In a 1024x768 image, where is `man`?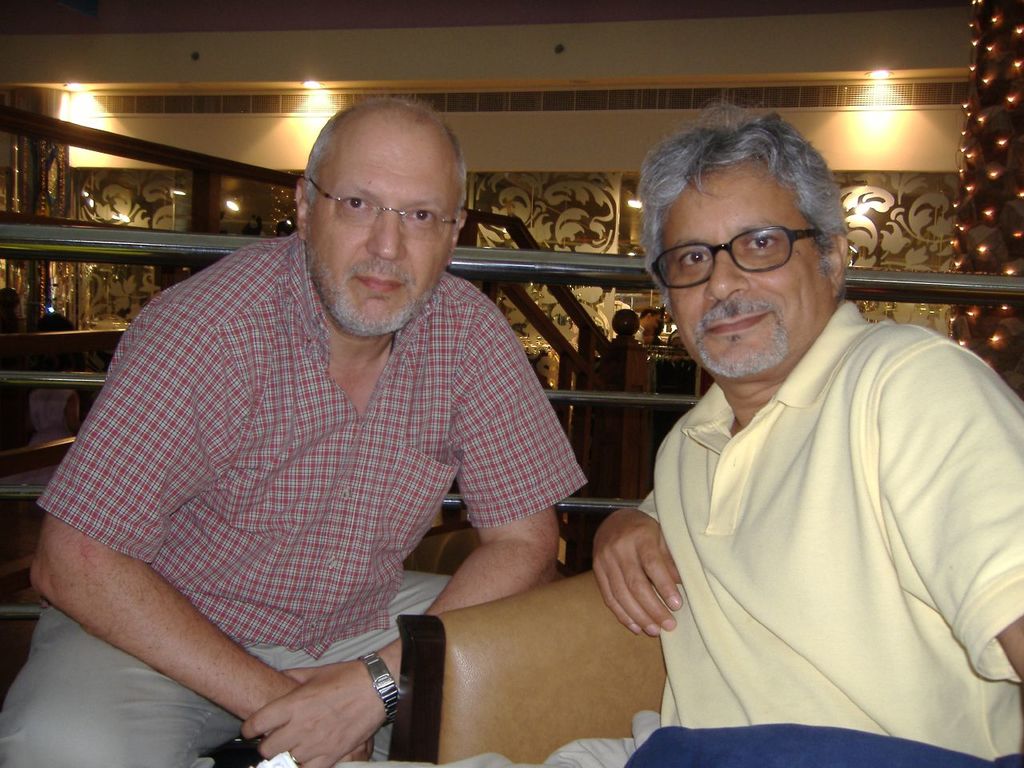
BBox(591, 110, 1023, 767).
